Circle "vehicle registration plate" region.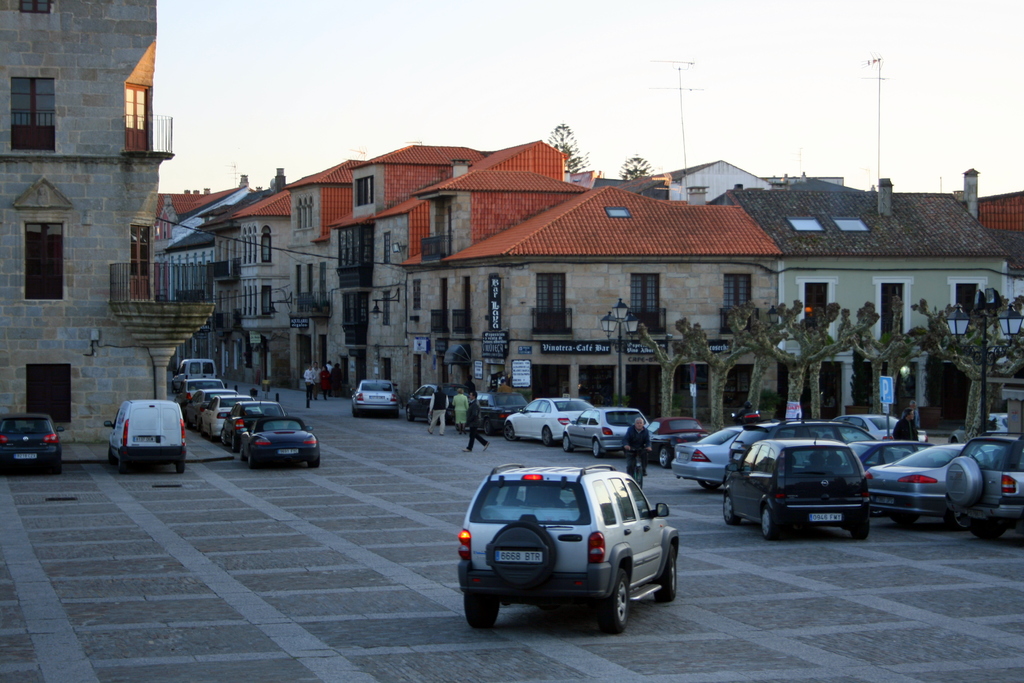
Region: 874,490,897,511.
